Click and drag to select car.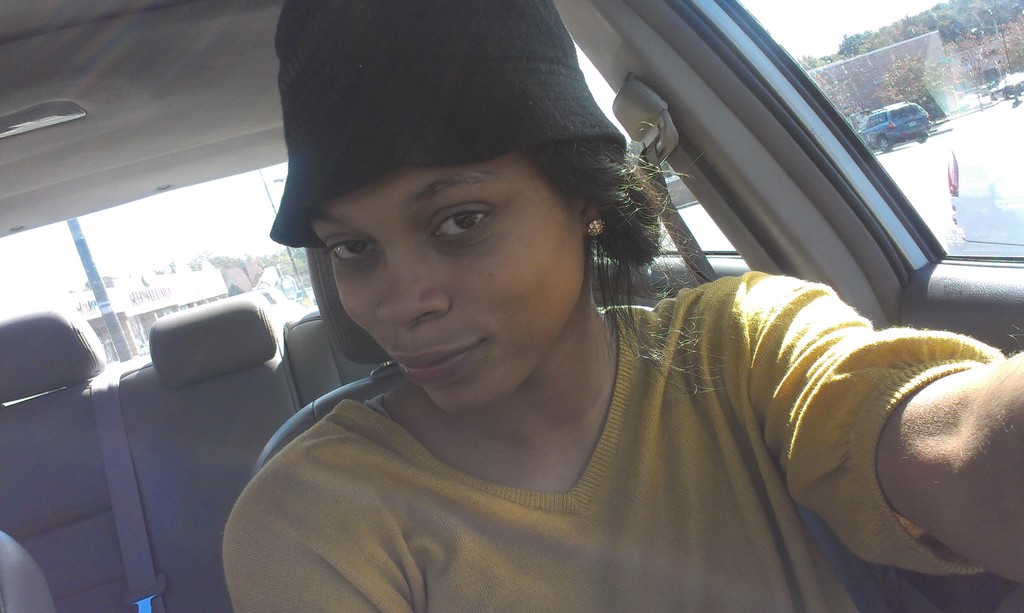
Selection: 139 338 150 356.
